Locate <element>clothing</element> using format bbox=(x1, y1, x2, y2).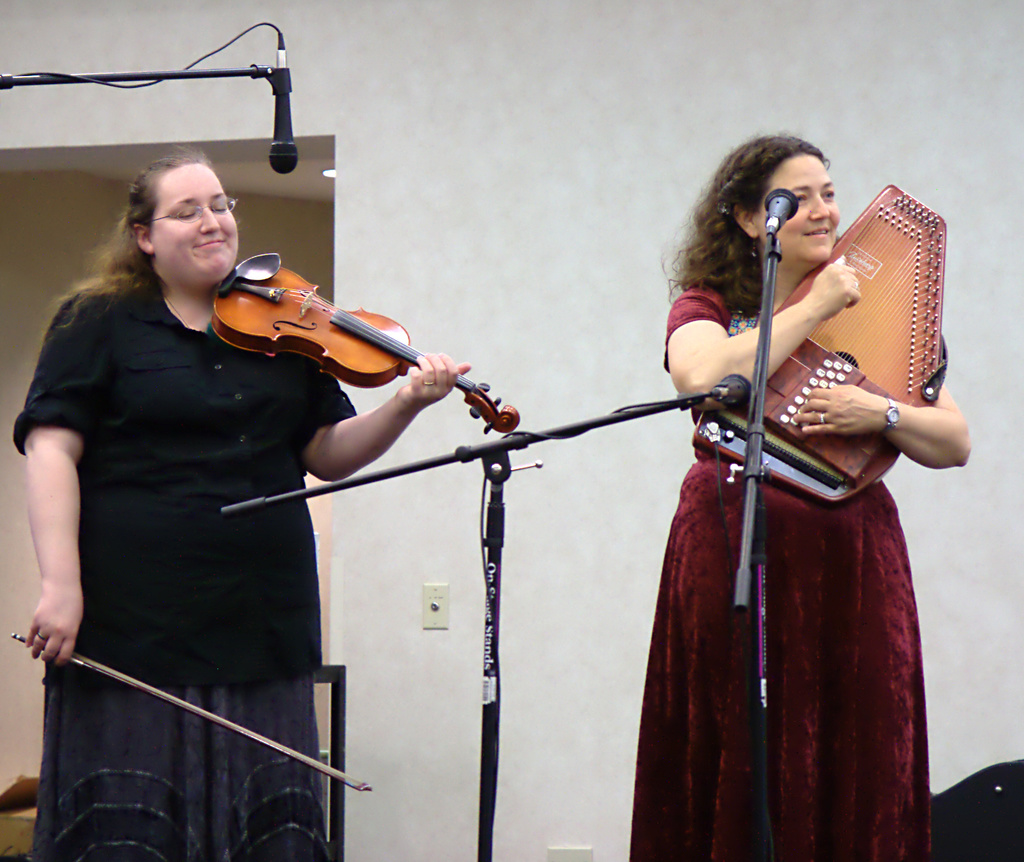
bbox=(644, 275, 966, 804).
